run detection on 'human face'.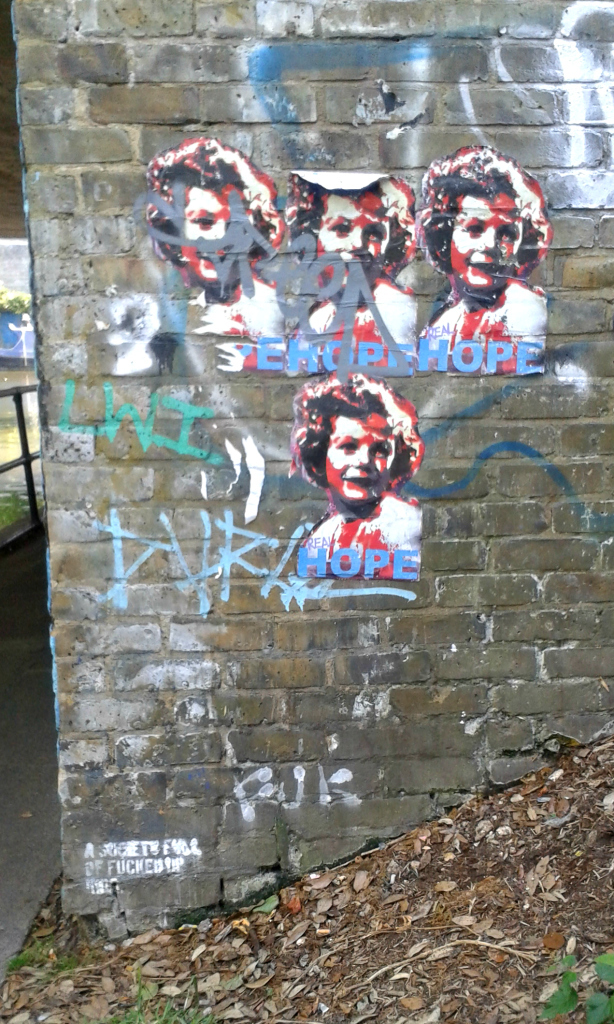
Result: 324 414 397 497.
